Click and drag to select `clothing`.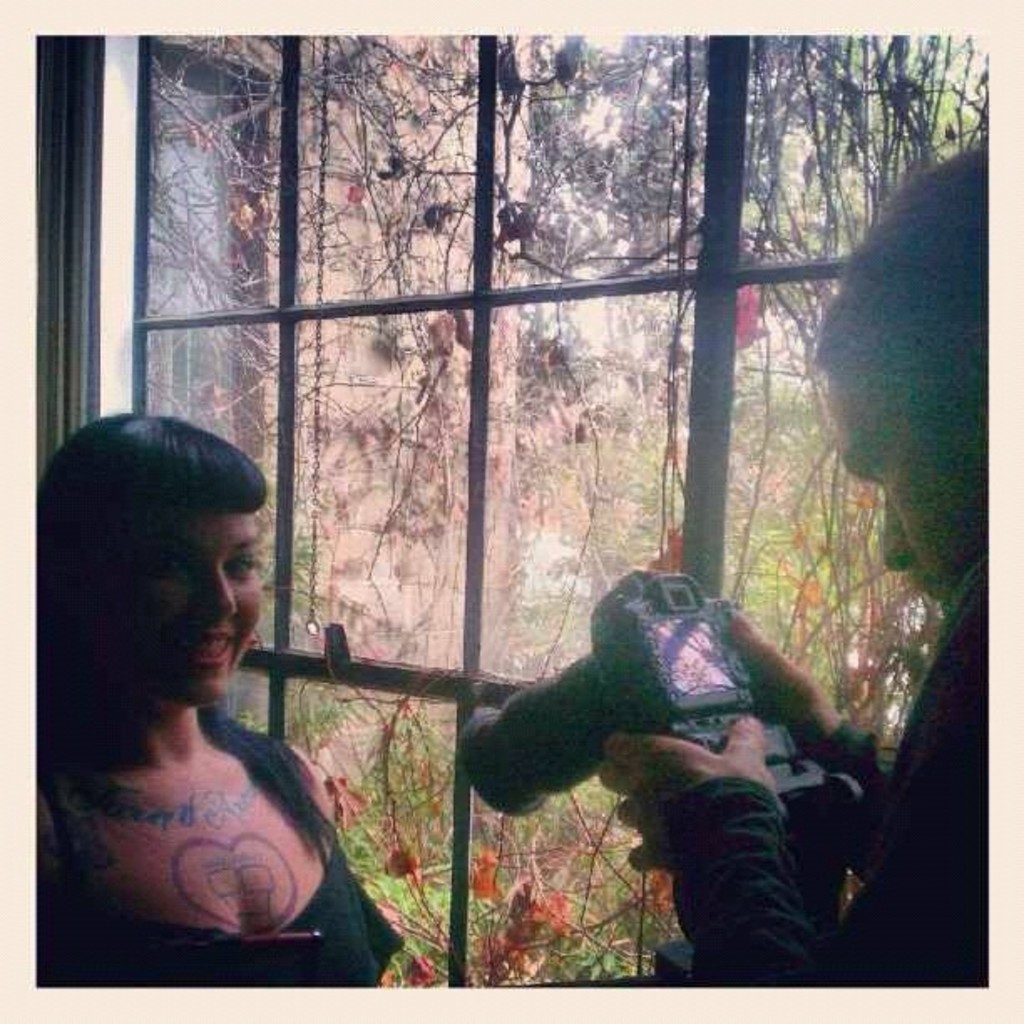
Selection: (663,564,991,979).
